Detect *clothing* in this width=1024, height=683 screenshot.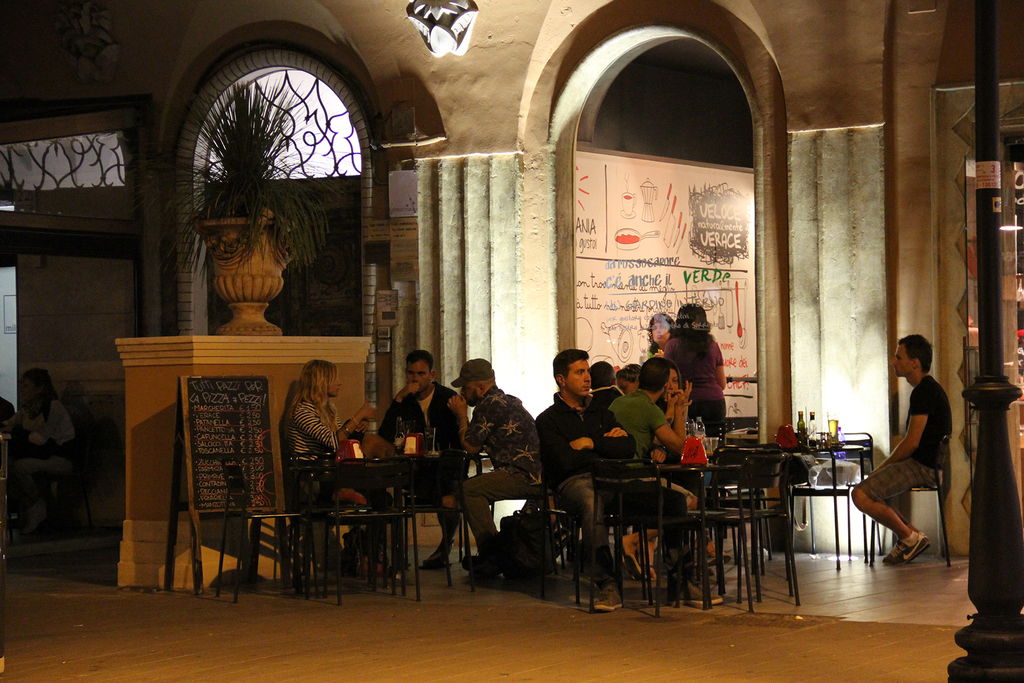
Detection: (381,391,466,547).
